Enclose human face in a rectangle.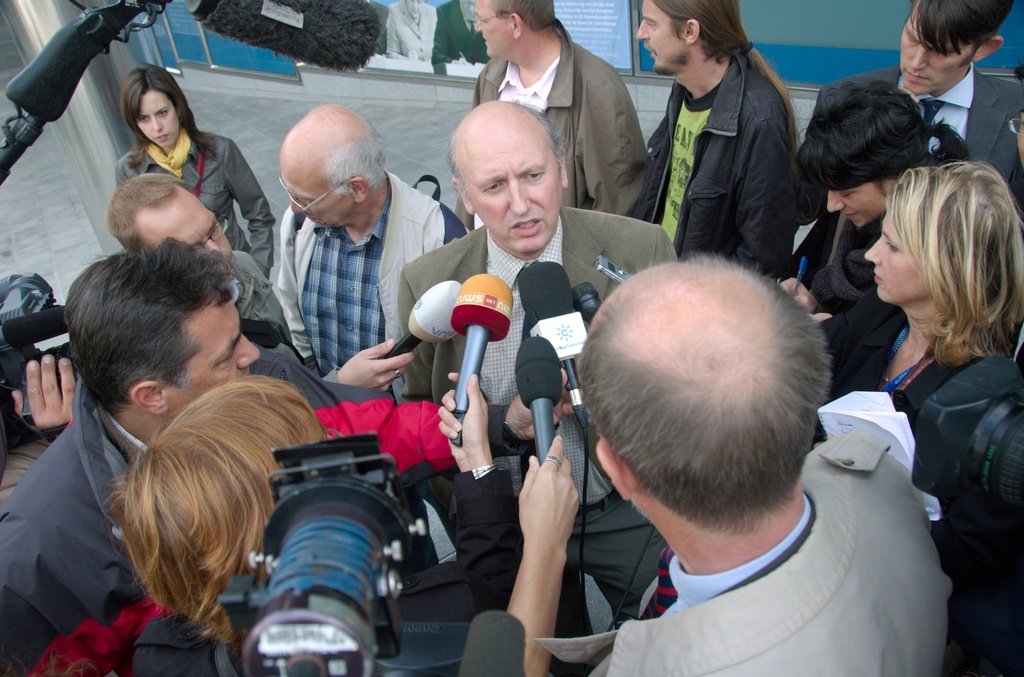
crop(140, 190, 232, 265).
